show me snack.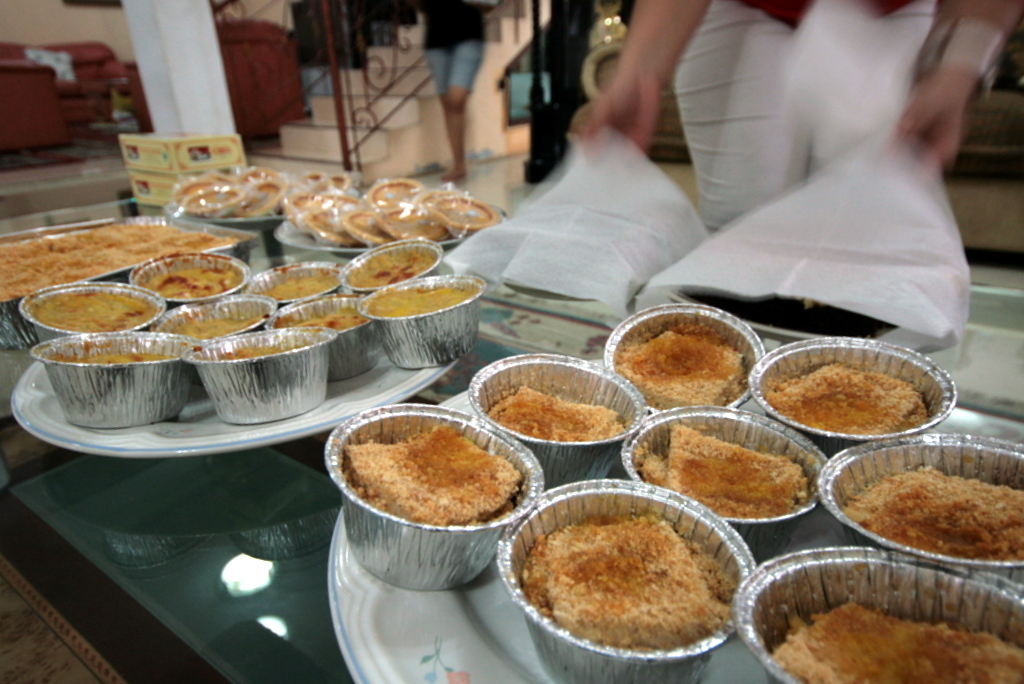
snack is here: bbox(529, 520, 732, 653).
